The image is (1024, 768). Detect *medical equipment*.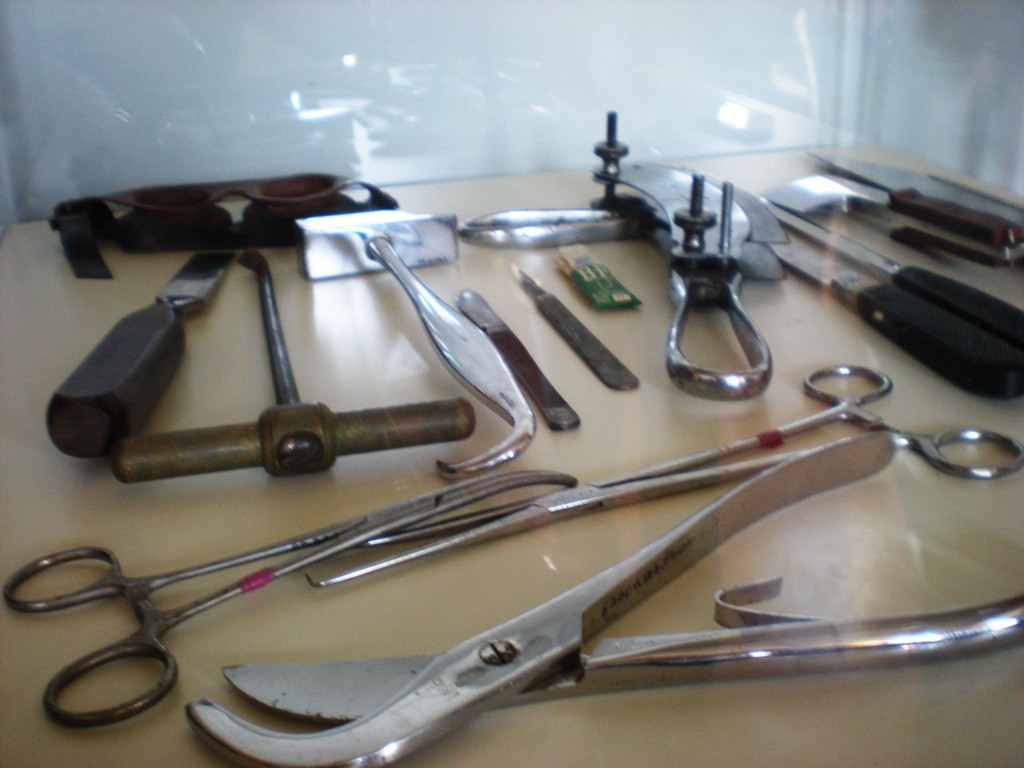
Detection: <region>2, 463, 581, 727</region>.
